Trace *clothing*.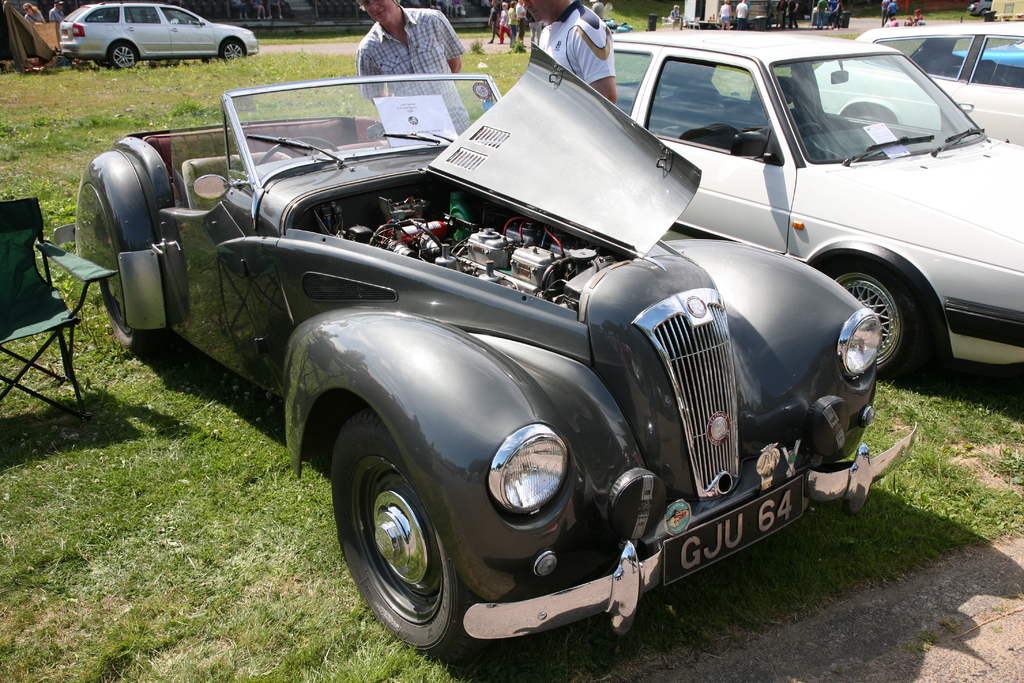
Traced to 744/0/753/19.
